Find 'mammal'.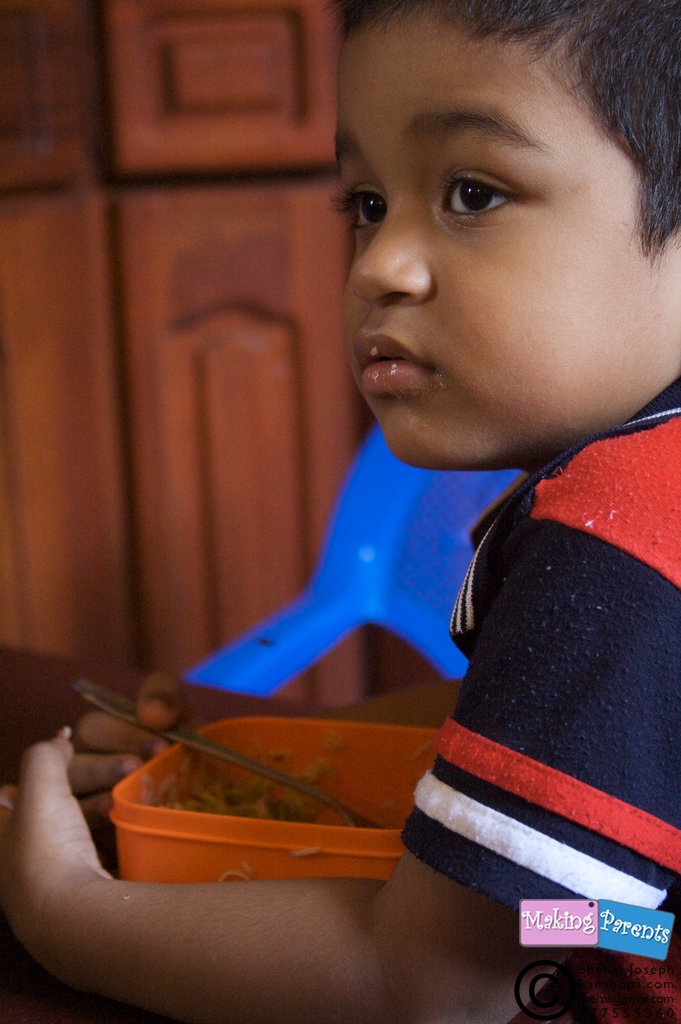
(x1=95, y1=48, x2=680, y2=890).
